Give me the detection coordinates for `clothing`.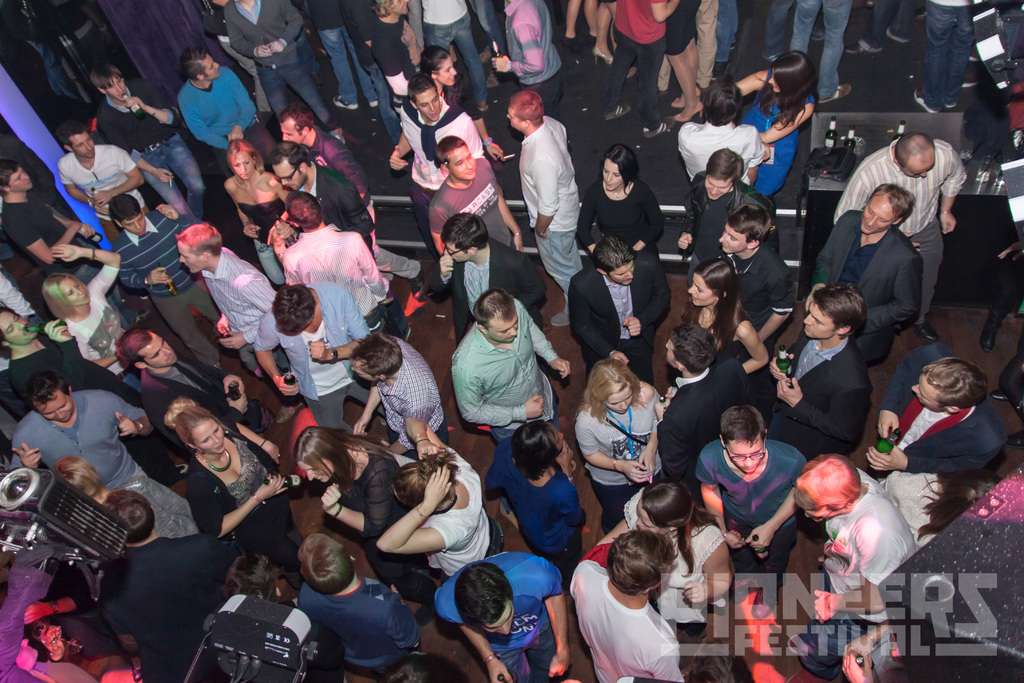
(left=880, top=453, right=969, bottom=546).
